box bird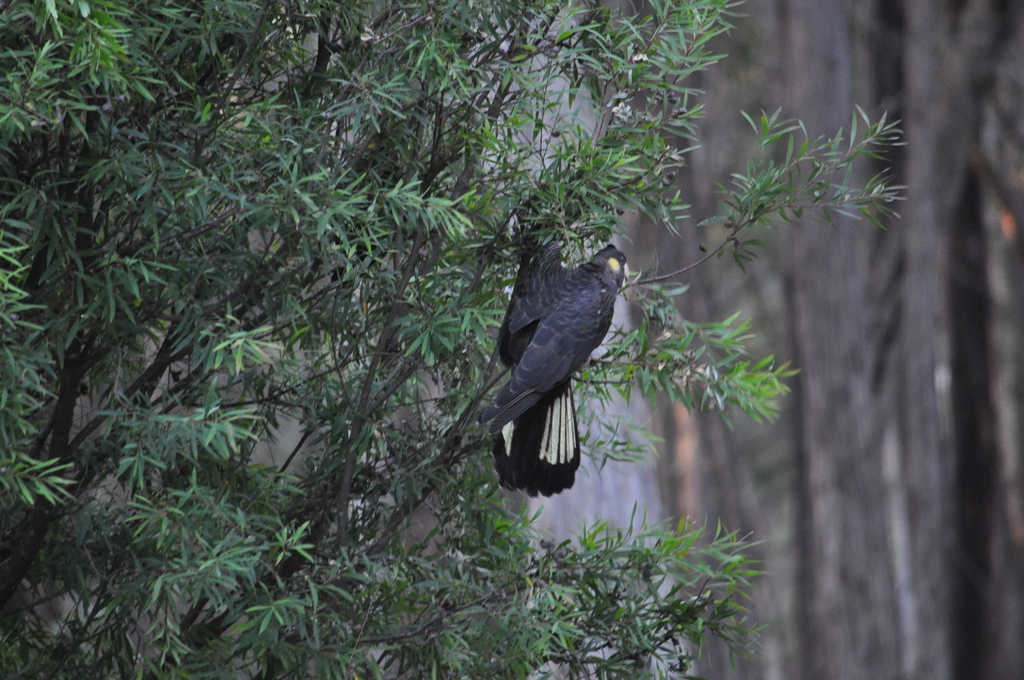
[482,238,643,499]
